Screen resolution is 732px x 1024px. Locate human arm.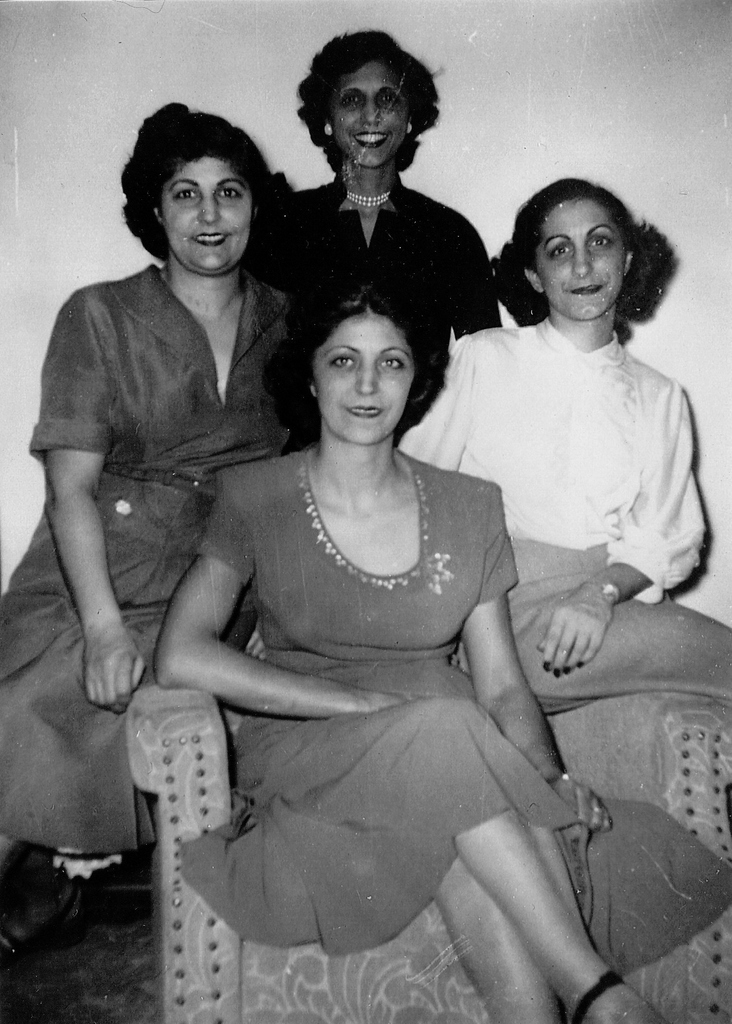
box=[533, 372, 712, 666].
